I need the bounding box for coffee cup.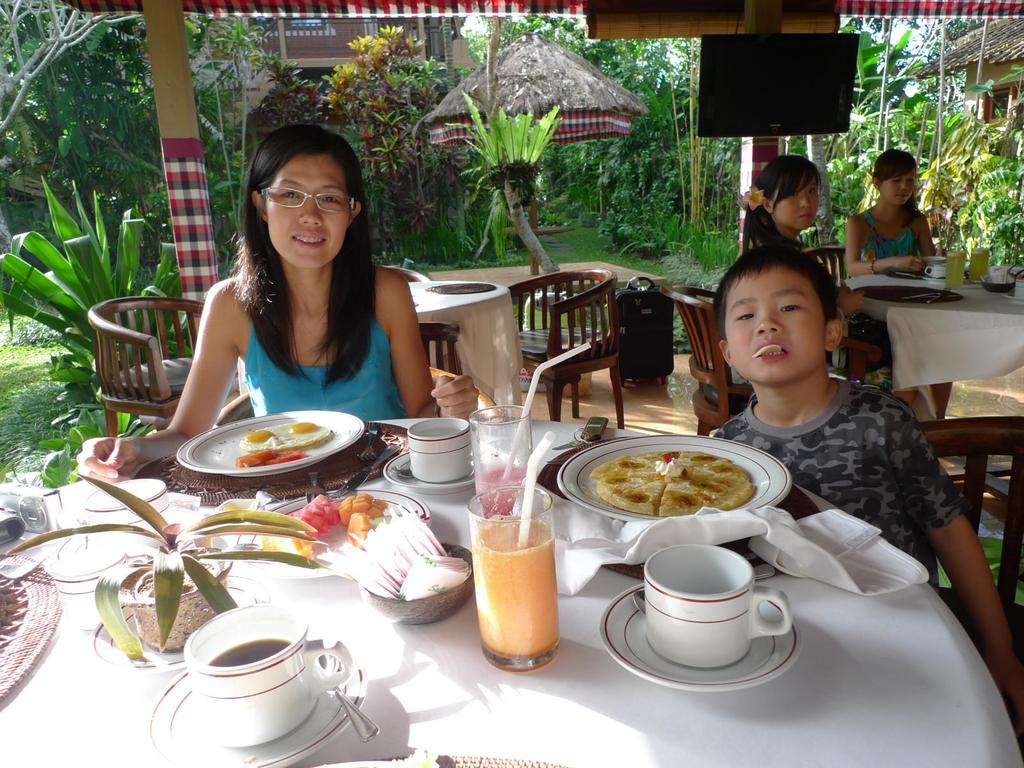
Here it is: detection(405, 416, 474, 484).
